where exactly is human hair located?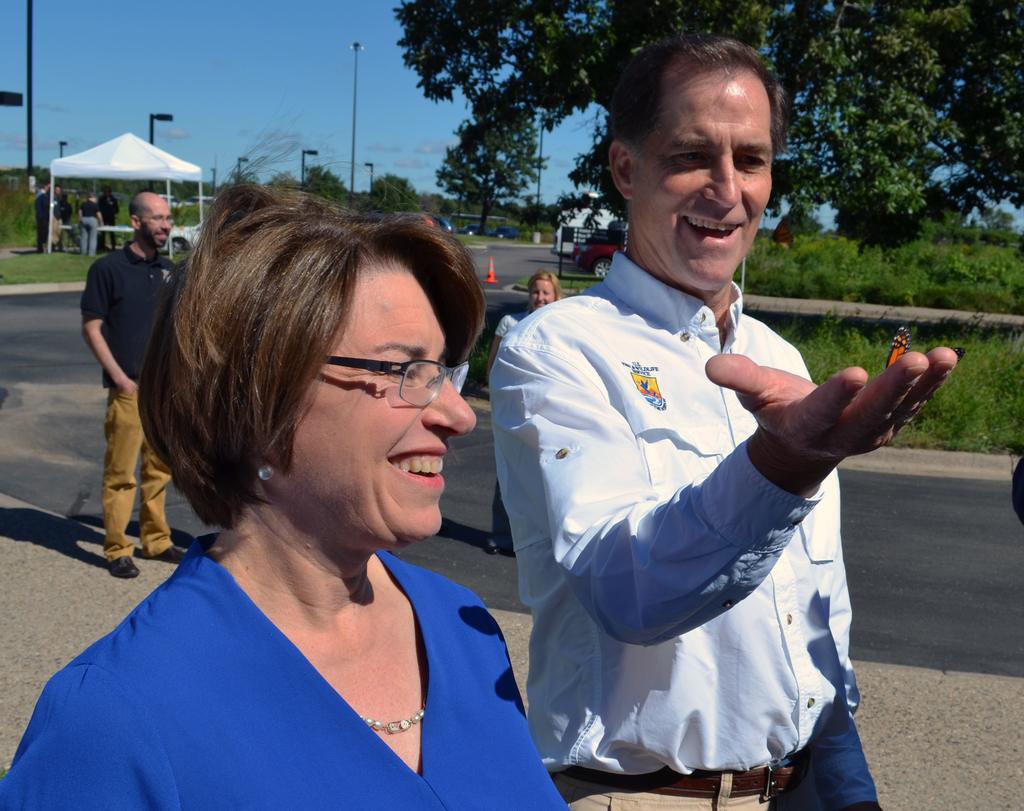
Its bounding box is (528, 271, 557, 301).
